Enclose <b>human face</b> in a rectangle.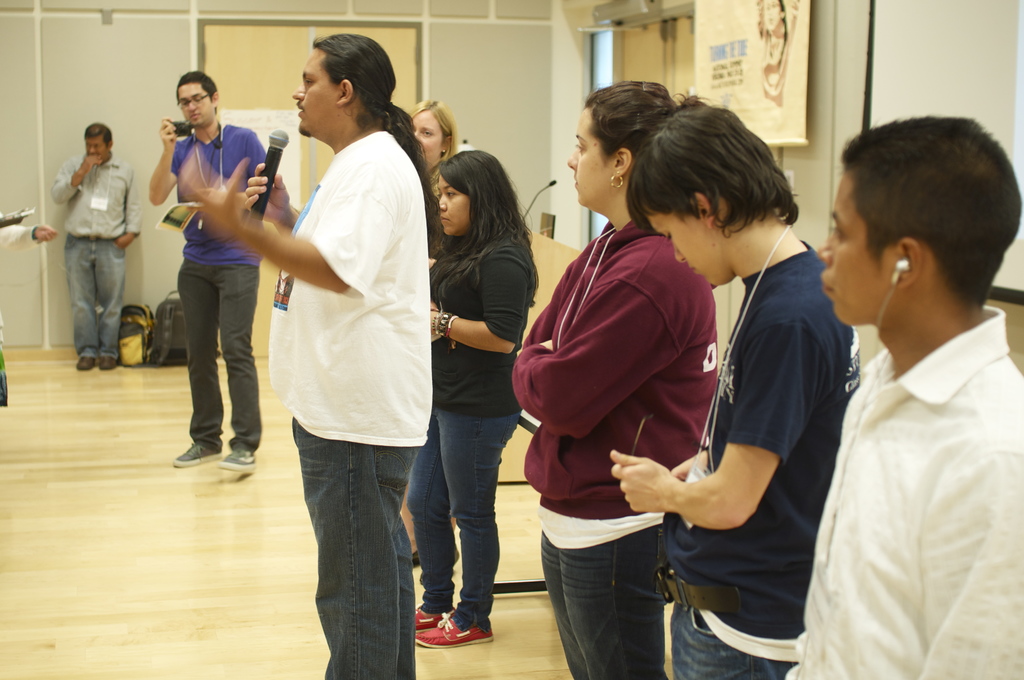
left=568, top=102, right=613, bottom=207.
